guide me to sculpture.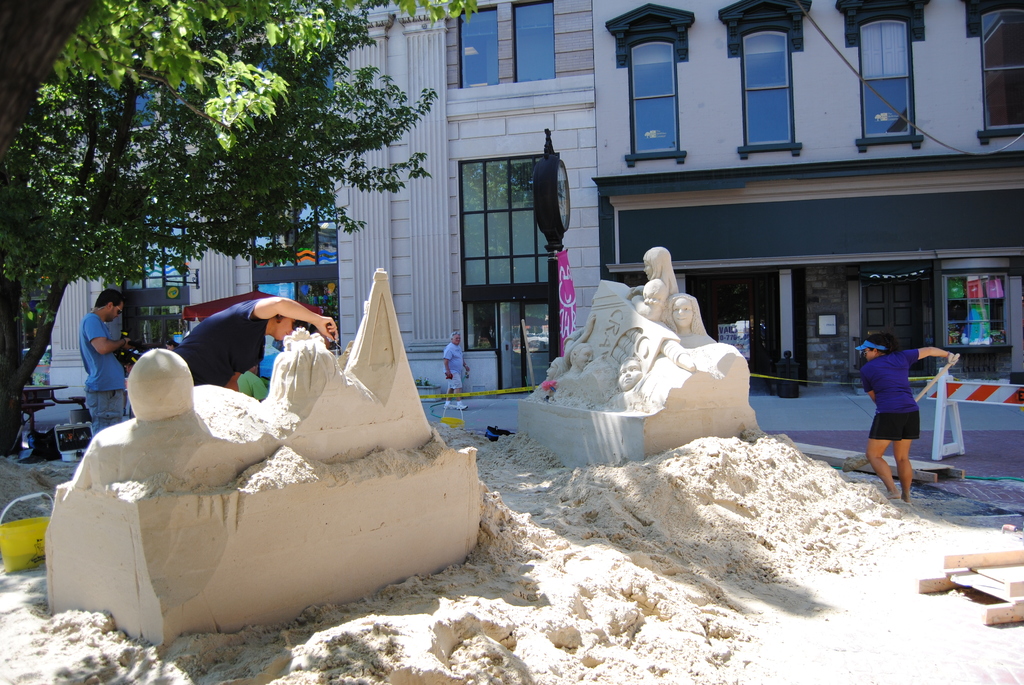
Guidance: (left=552, top=248, right=777, bottom=458).
